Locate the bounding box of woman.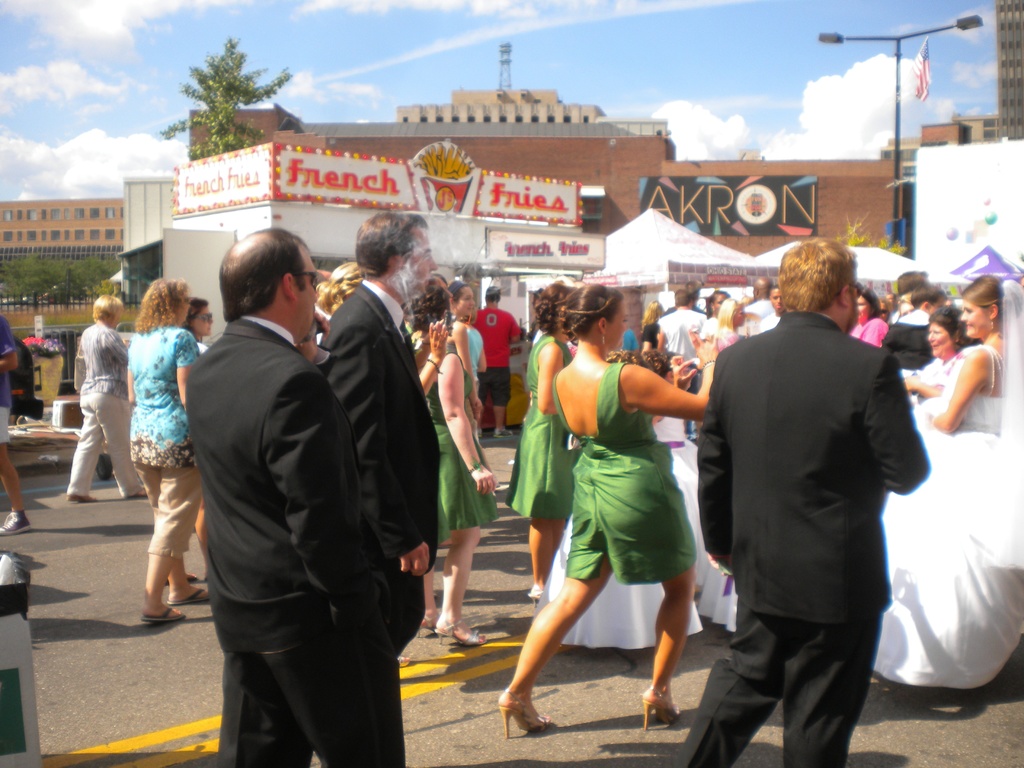
Bounding box: (897,309,964,405).
